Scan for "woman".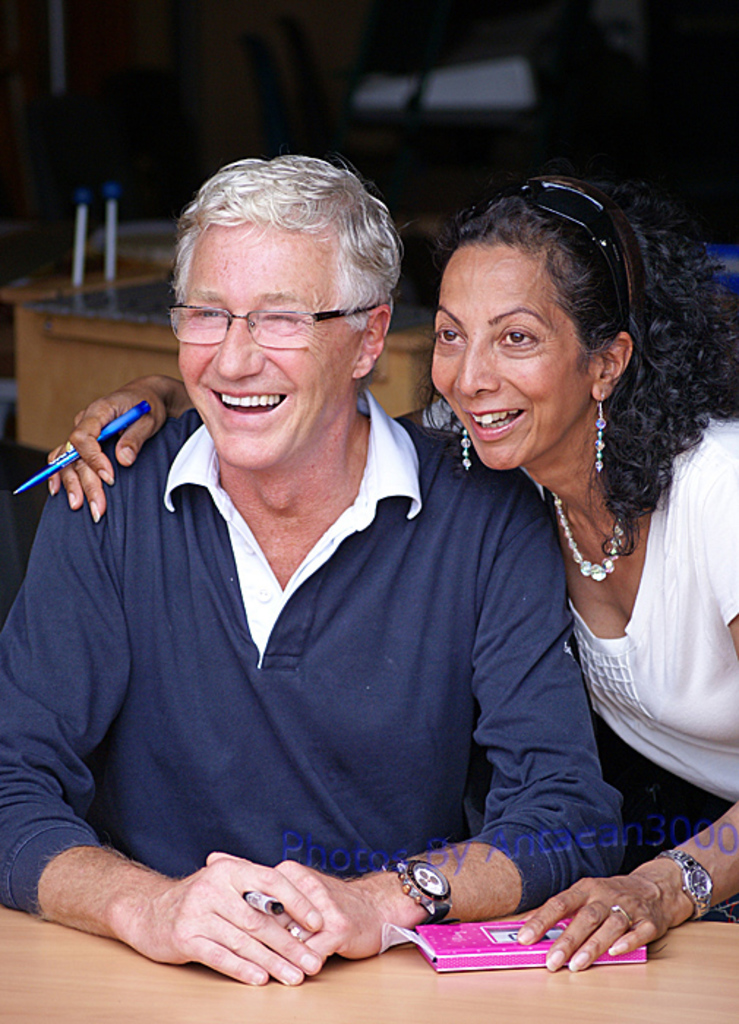
Scan result: [45, 176, 738, 970].
